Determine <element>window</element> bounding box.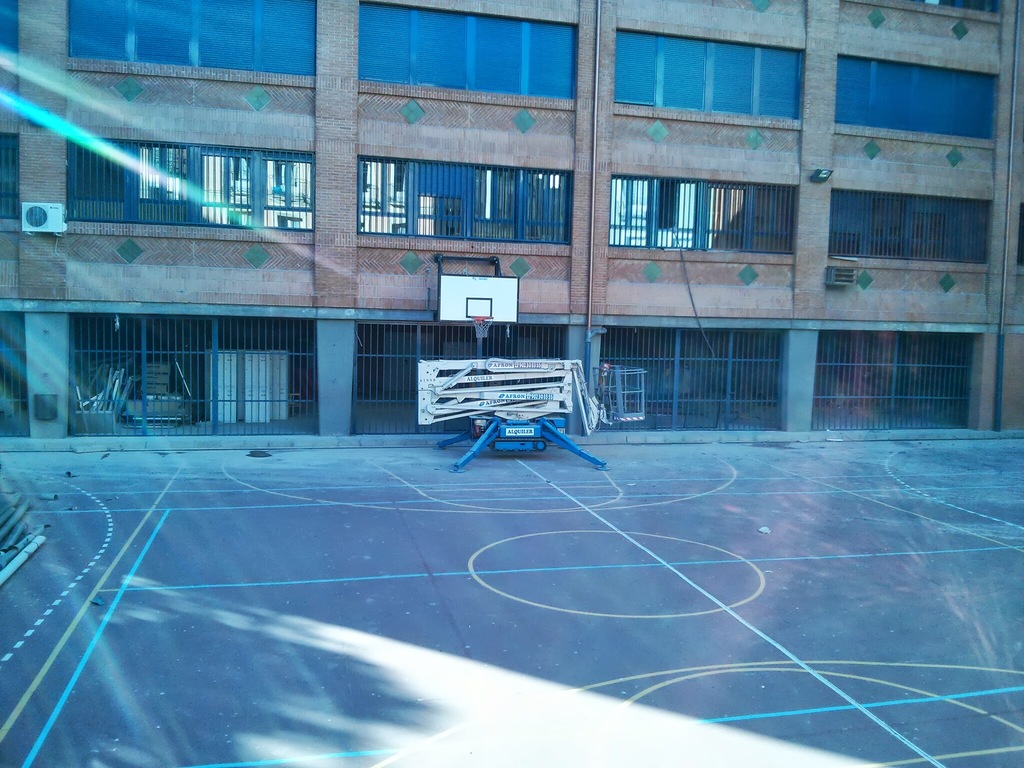
Determined: (x1=0, y1=132, x2=22, y2=230).
